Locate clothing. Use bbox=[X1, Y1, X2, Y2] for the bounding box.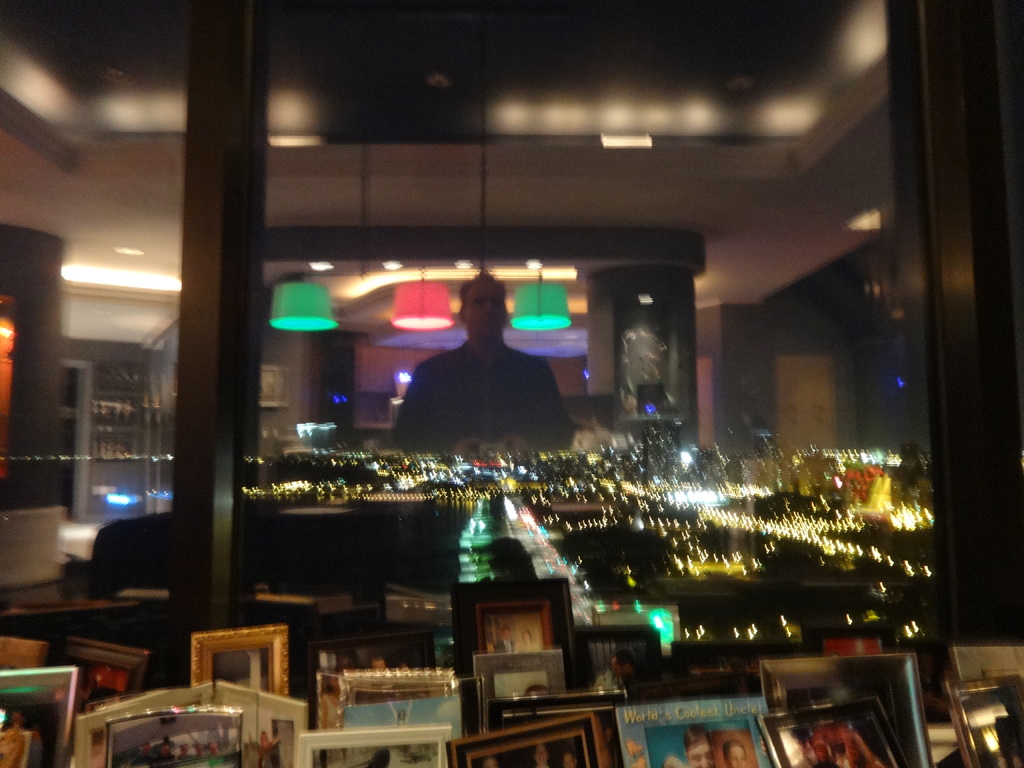
bbox=[394, 342, 578, 458].
